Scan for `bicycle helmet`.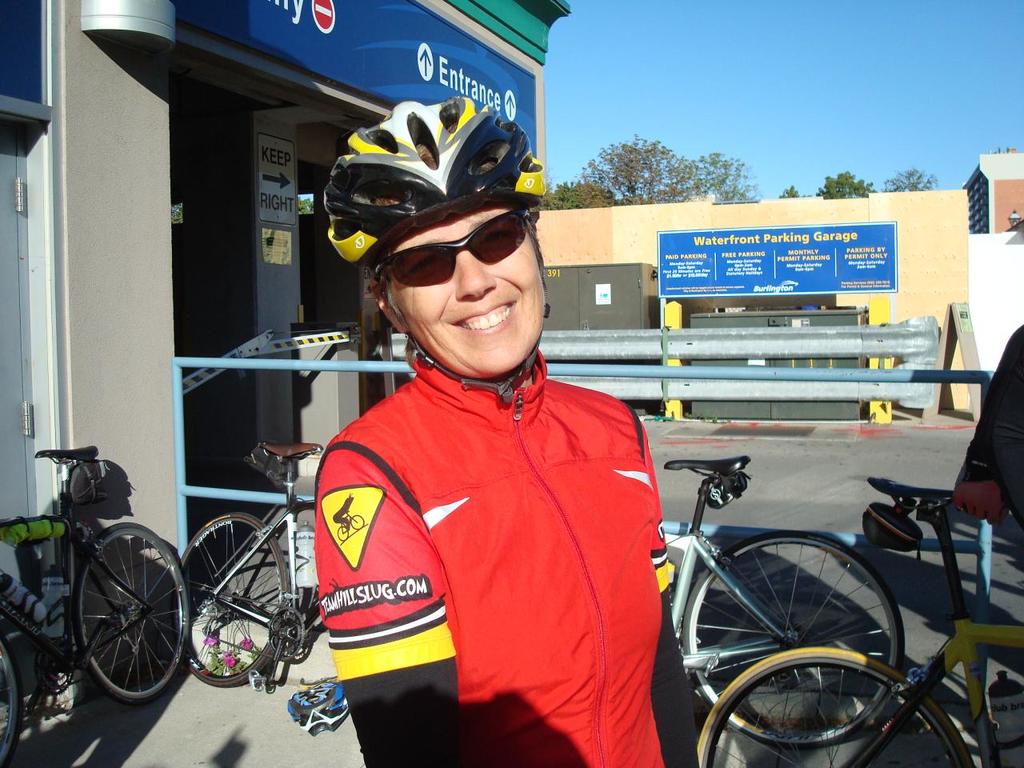
Scan result: detection(324, 90, 565, 401).
